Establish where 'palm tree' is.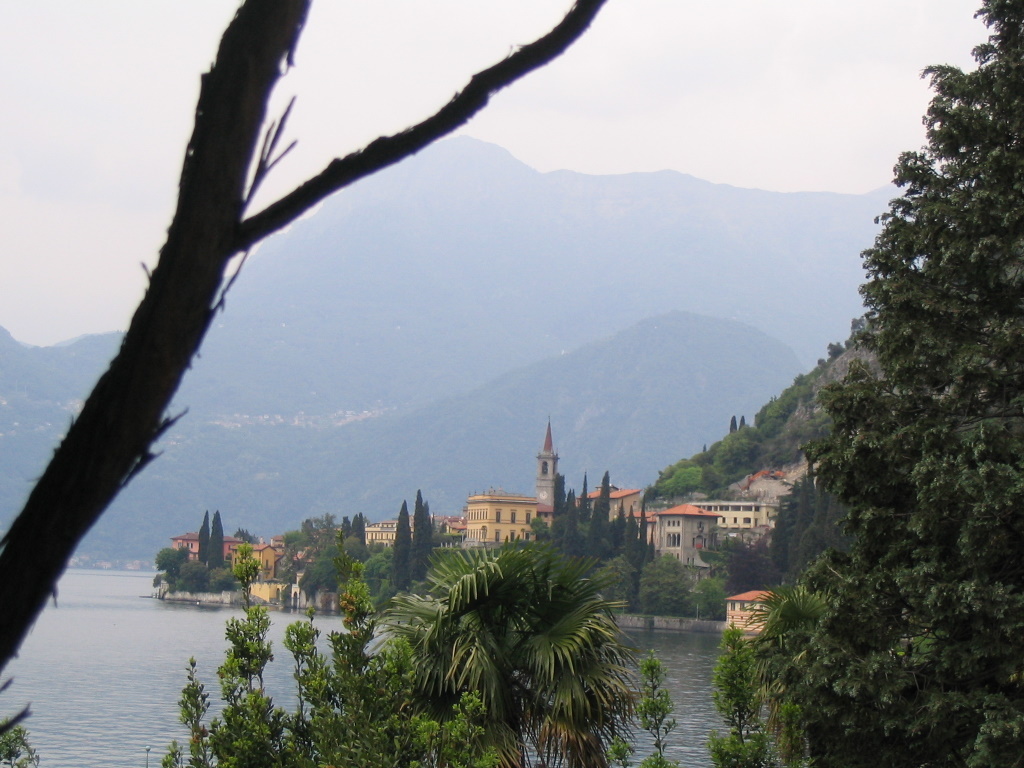
Established at {"left": 363, "top": 608, "right": 452, "bottom": 767}.
